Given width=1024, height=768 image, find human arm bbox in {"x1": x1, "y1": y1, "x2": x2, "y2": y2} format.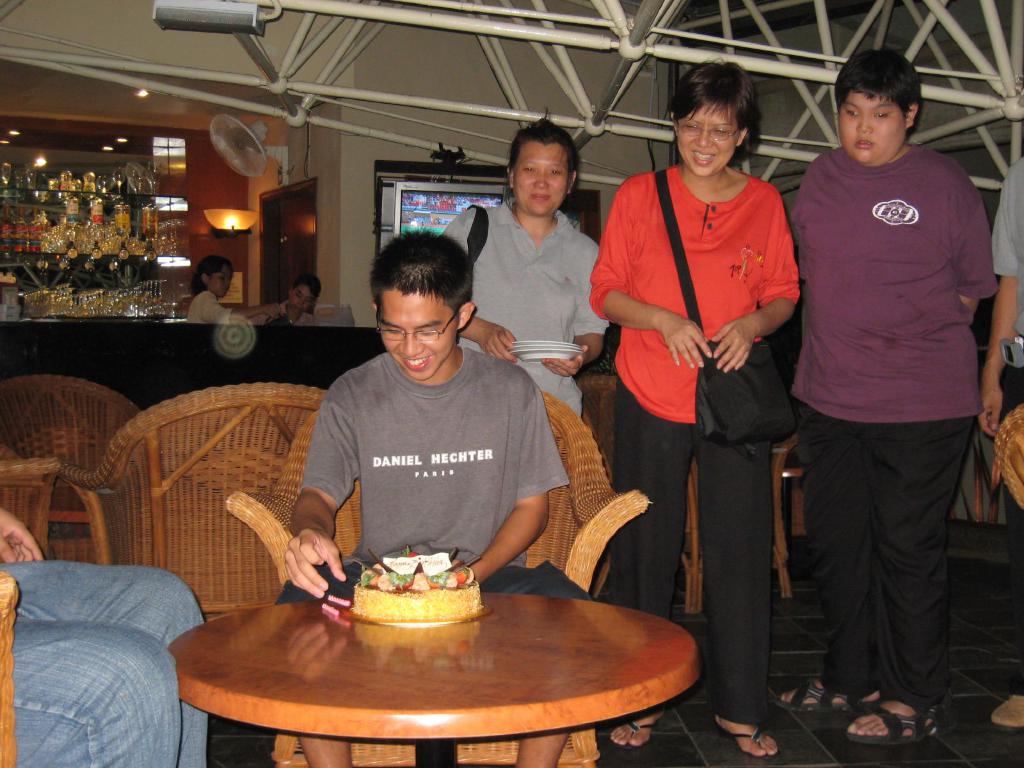
{"x1": 586, "y1": 177, "x2": 721, "y2": 372}.
